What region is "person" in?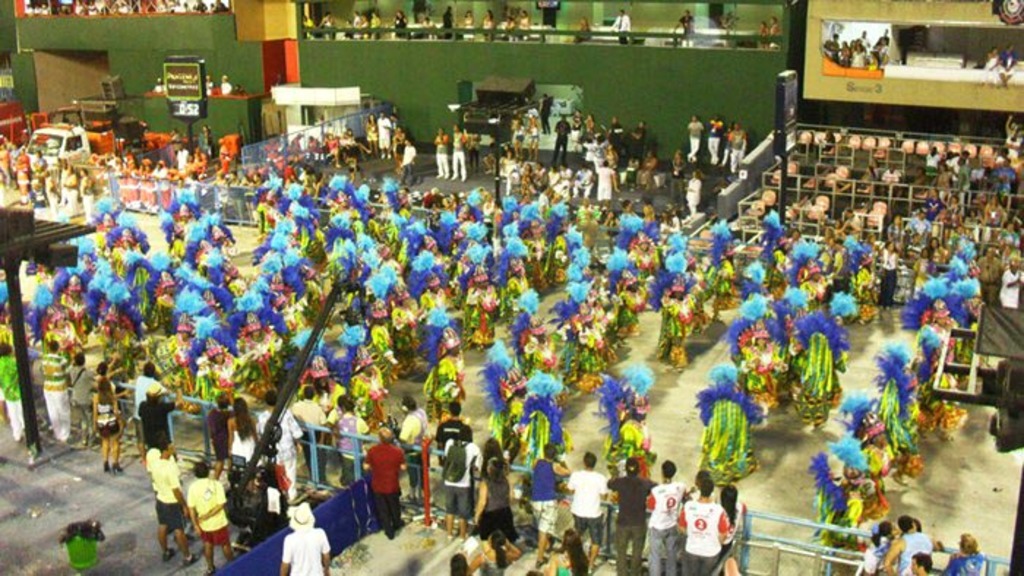
left=34, top=341, right=75, bottom=444.
